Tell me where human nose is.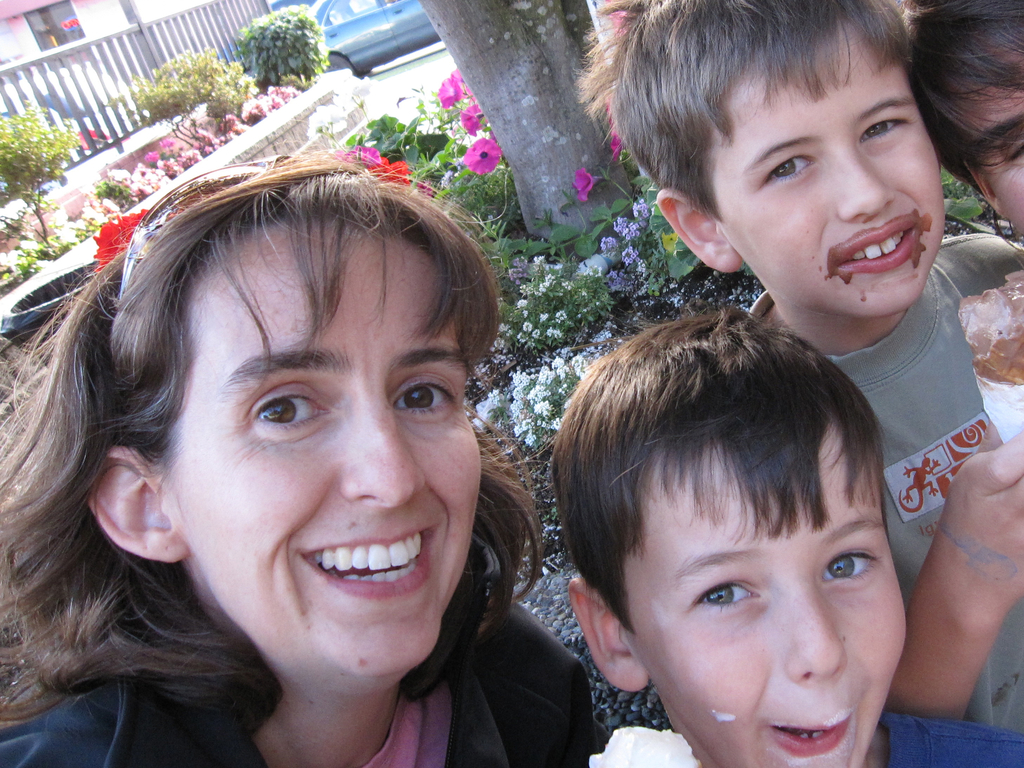
human nose is at left=841, top=152, right=888, bottom=229.
